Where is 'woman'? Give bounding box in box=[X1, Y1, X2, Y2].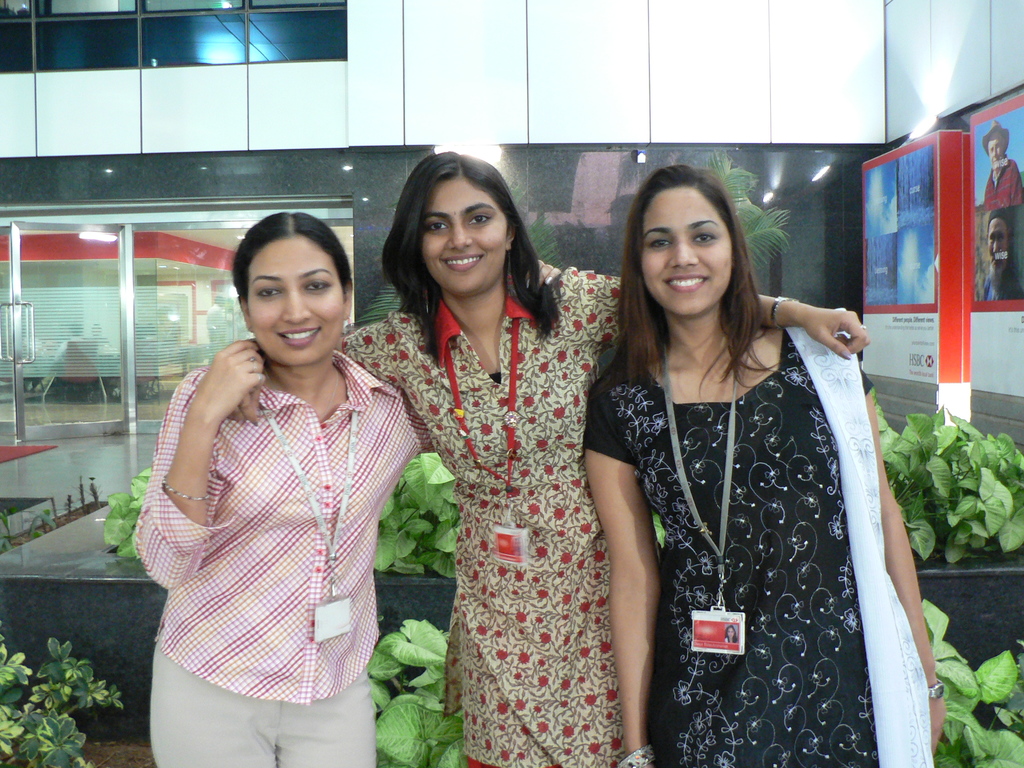
box=[223, 150, 870, 767].
